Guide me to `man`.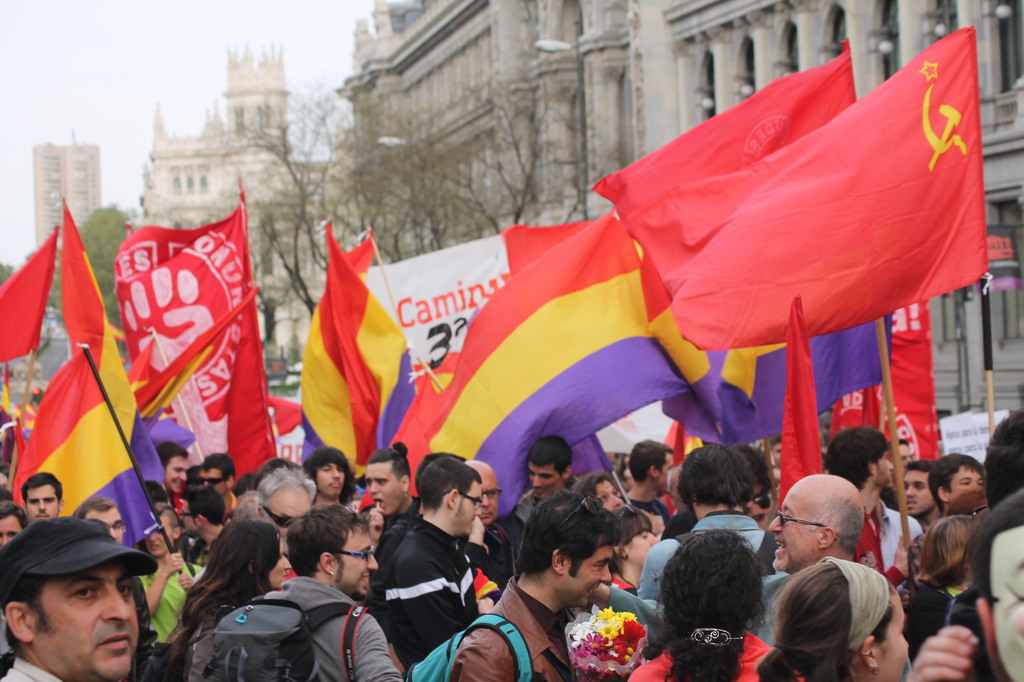
Guidance: (69, 496, 122, 544).
